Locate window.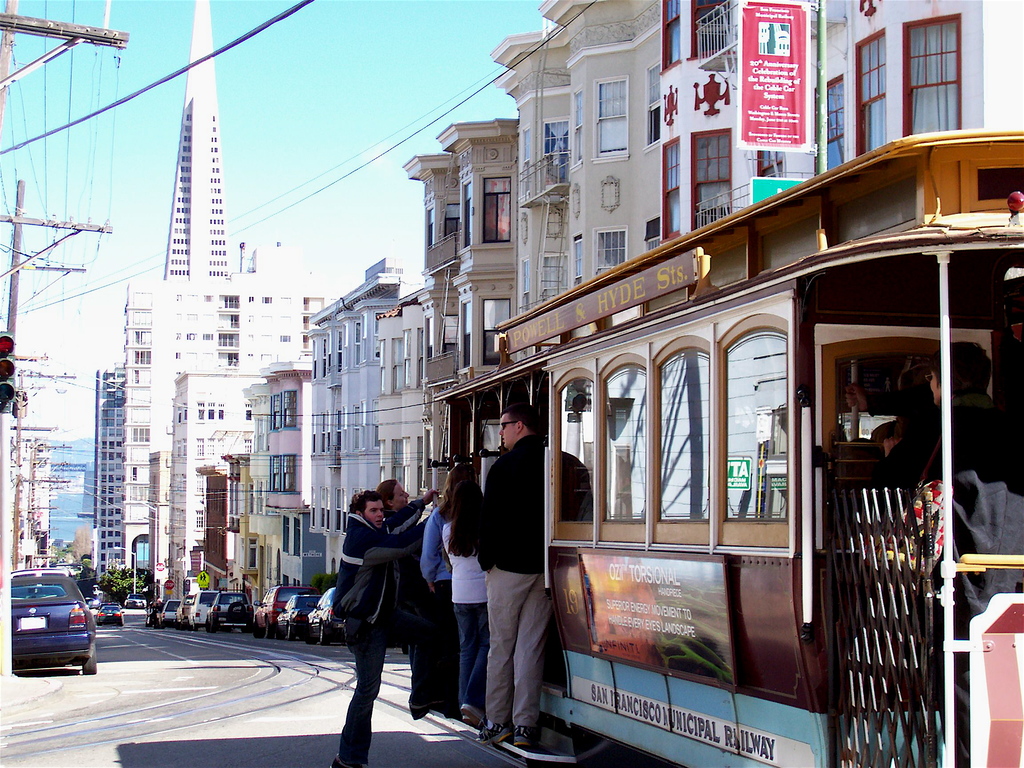
Bounding box: select_region(589, 76, 627, 157).
